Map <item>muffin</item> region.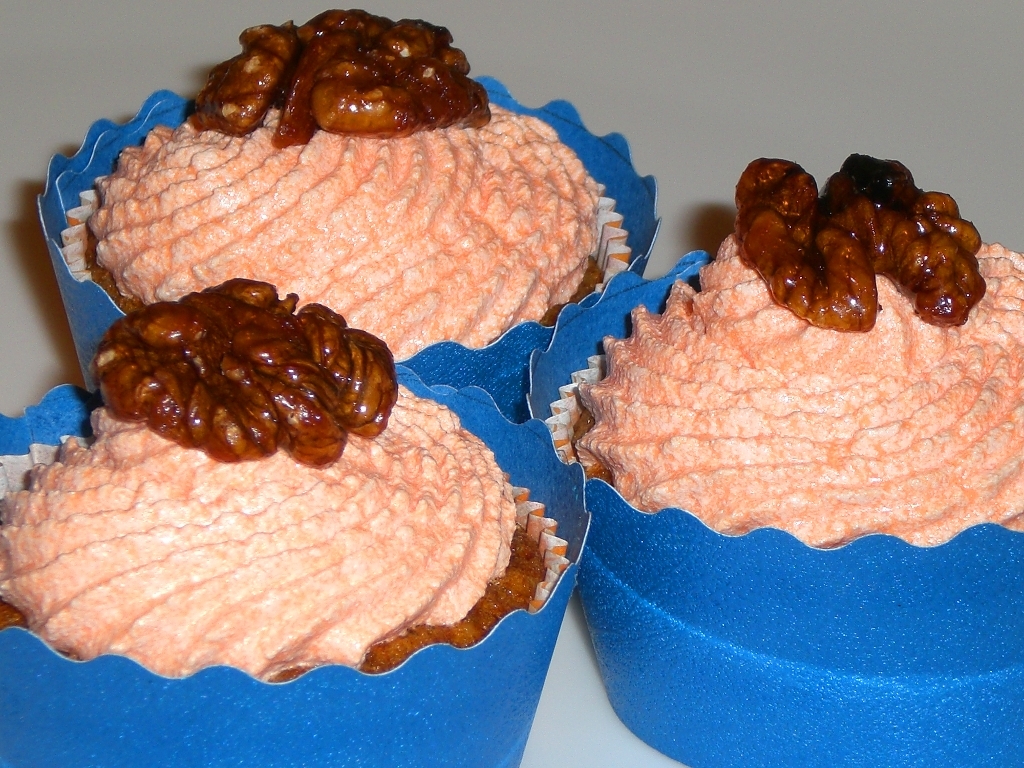
Mapped to <region>521, 150, 1023, 767</region>.
